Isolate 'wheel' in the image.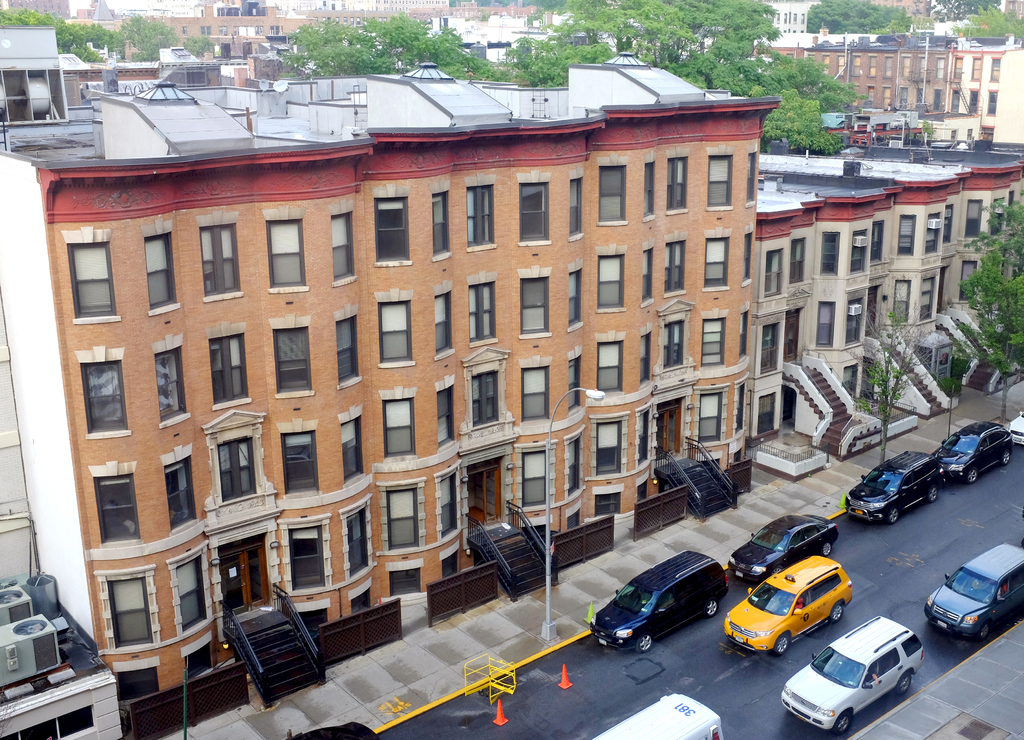
Isolated region: [771, 636, 791, 657].
